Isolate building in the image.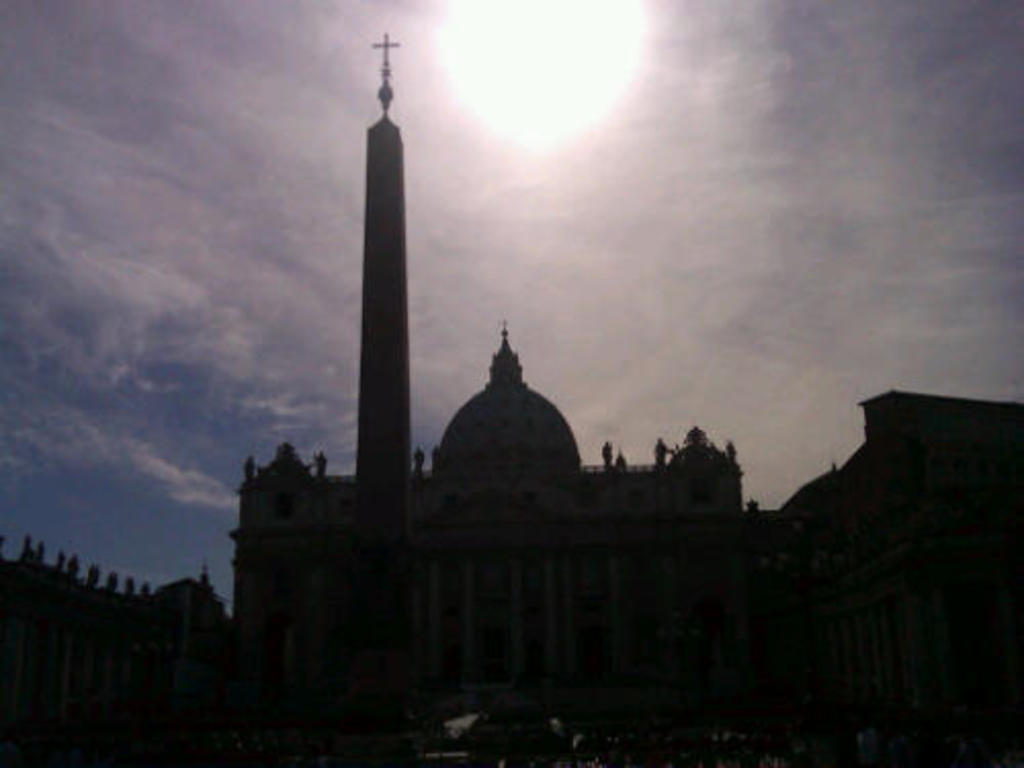
Isolated region: l=776, t=389, r=1022, b=719.
